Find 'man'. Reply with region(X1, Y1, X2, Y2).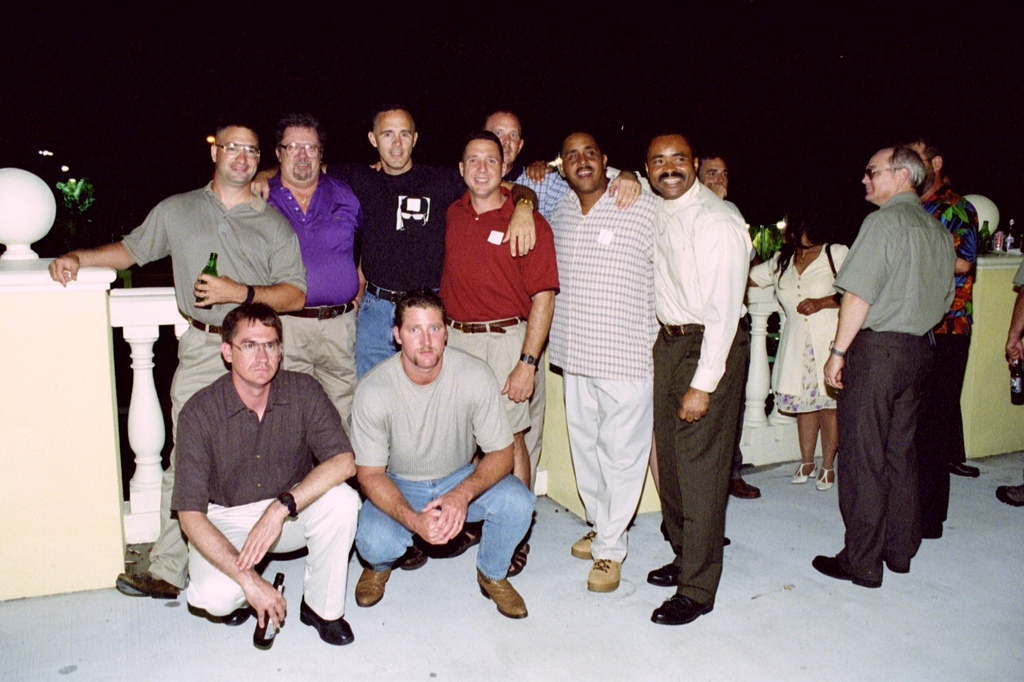
region(480, 106, 544, 501).
